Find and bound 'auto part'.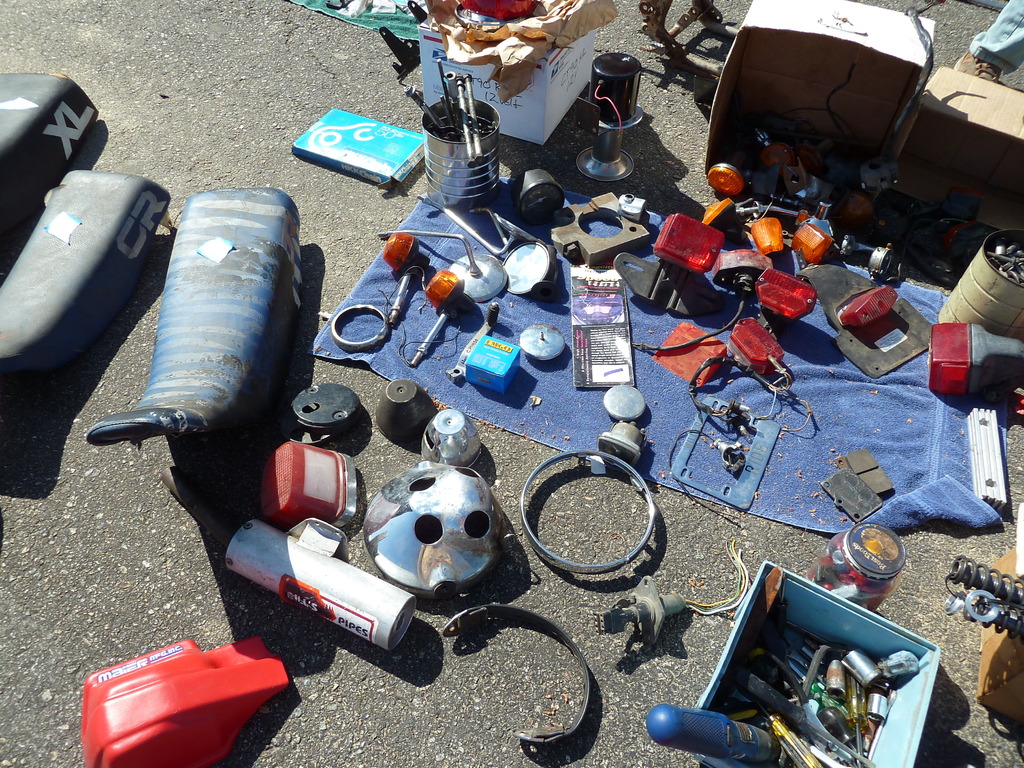
Bound: (left=374, top=380, right=436, bottom=447).
